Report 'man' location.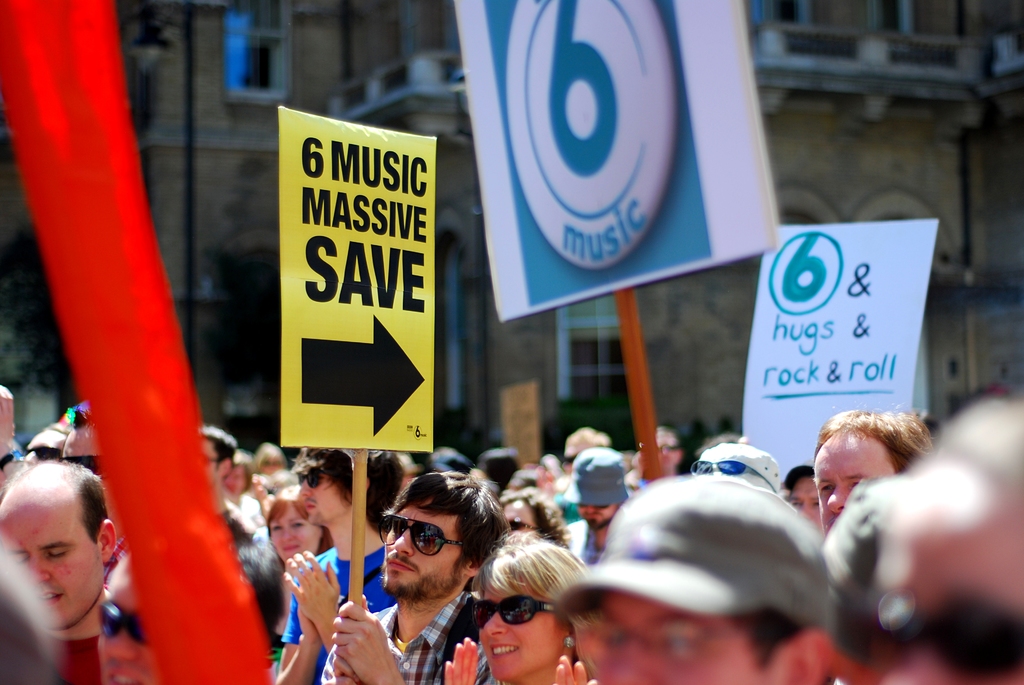
Report: region(0, 461, 120, 684).
